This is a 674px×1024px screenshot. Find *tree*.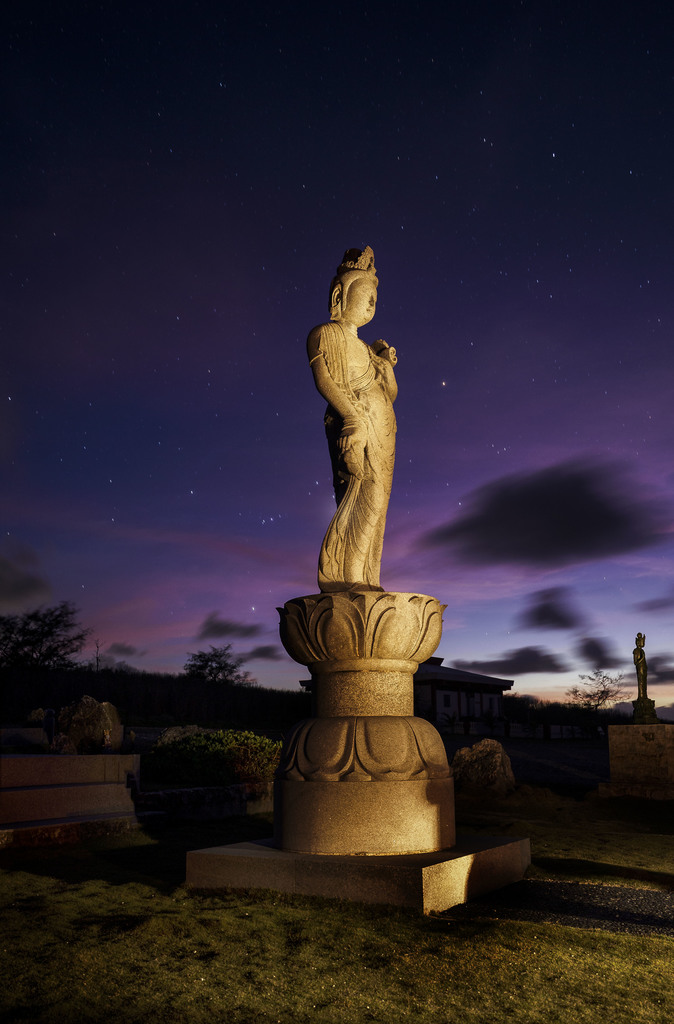
Bounding box: detection(569, 662, 625, 708).
